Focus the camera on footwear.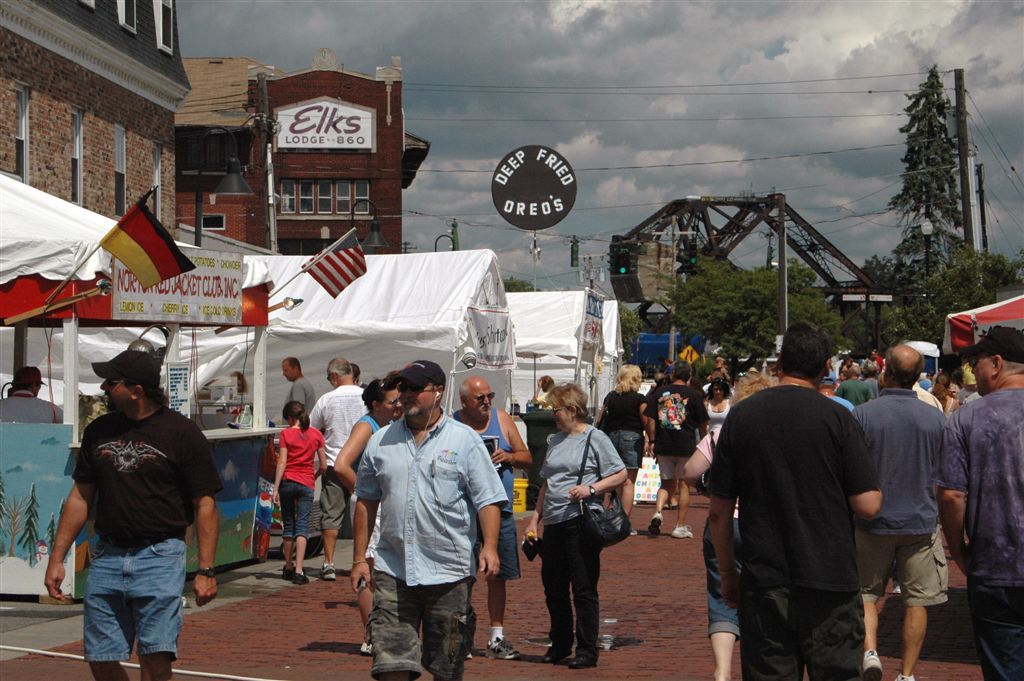
Focus region: (861,648,884,680).
